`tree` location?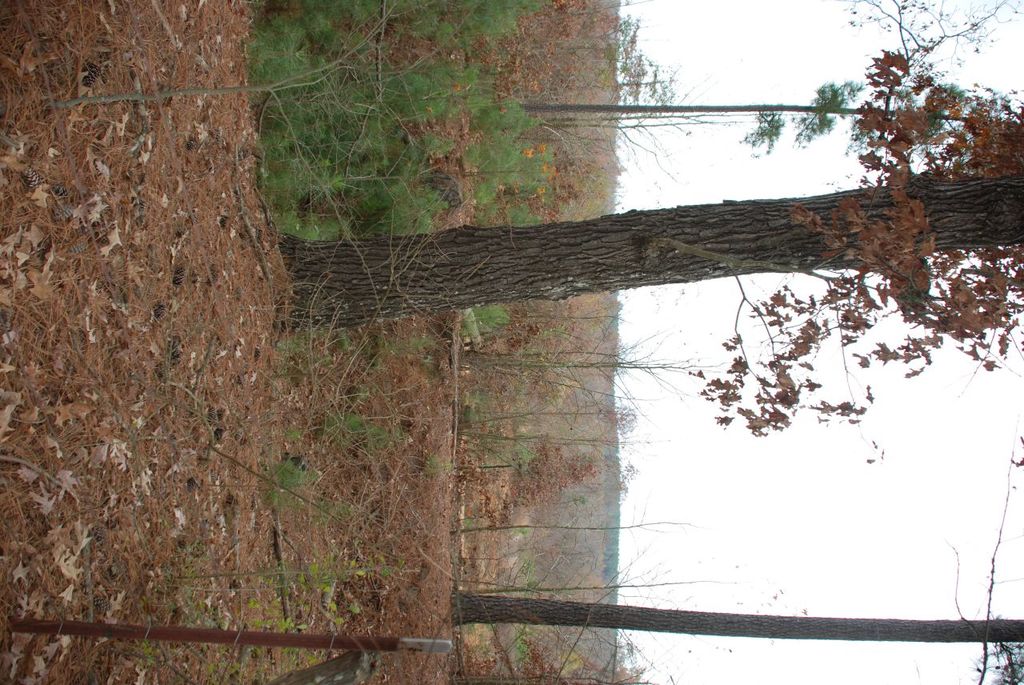
bbox=[276, 33, 1023, 430]
